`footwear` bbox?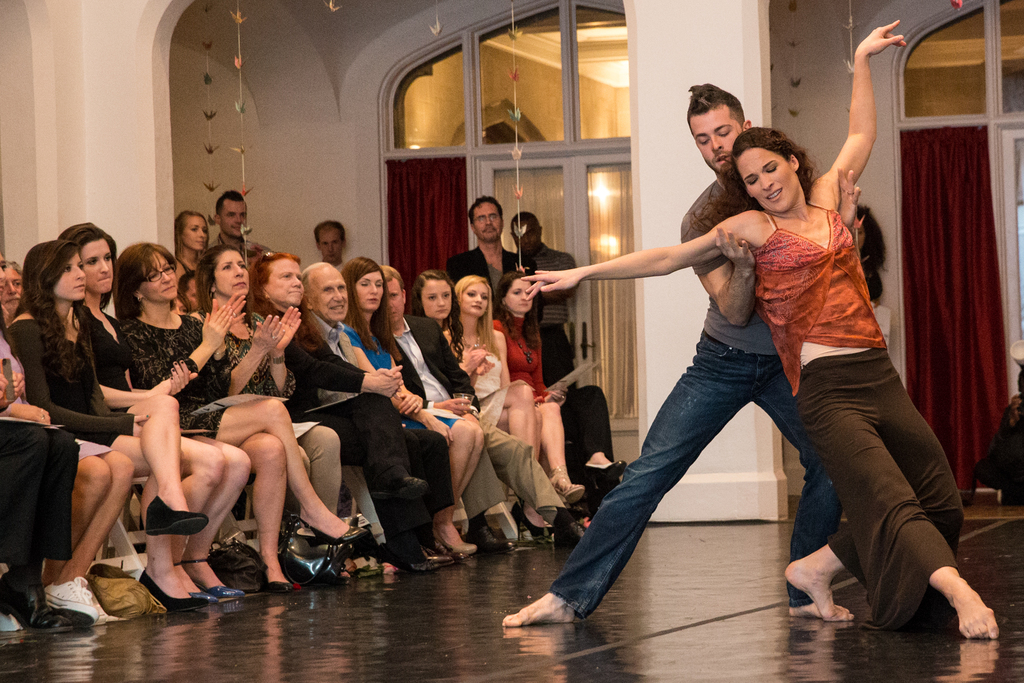
[x1=142, y1=495, x2=207, y2=538]
